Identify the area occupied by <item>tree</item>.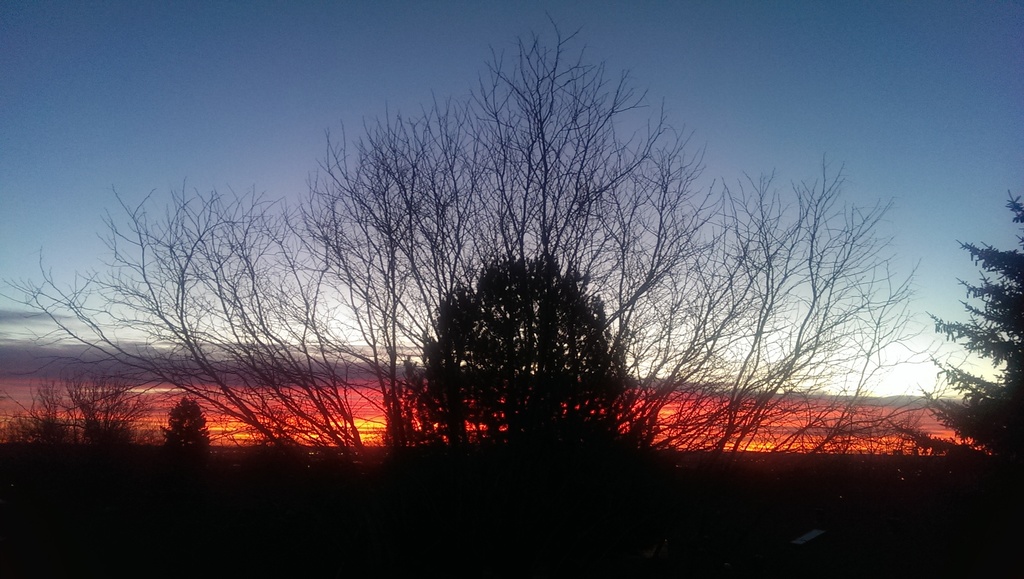
Area: {"left": 160, "top": 390, "right": 215, "bottom": 459}.
